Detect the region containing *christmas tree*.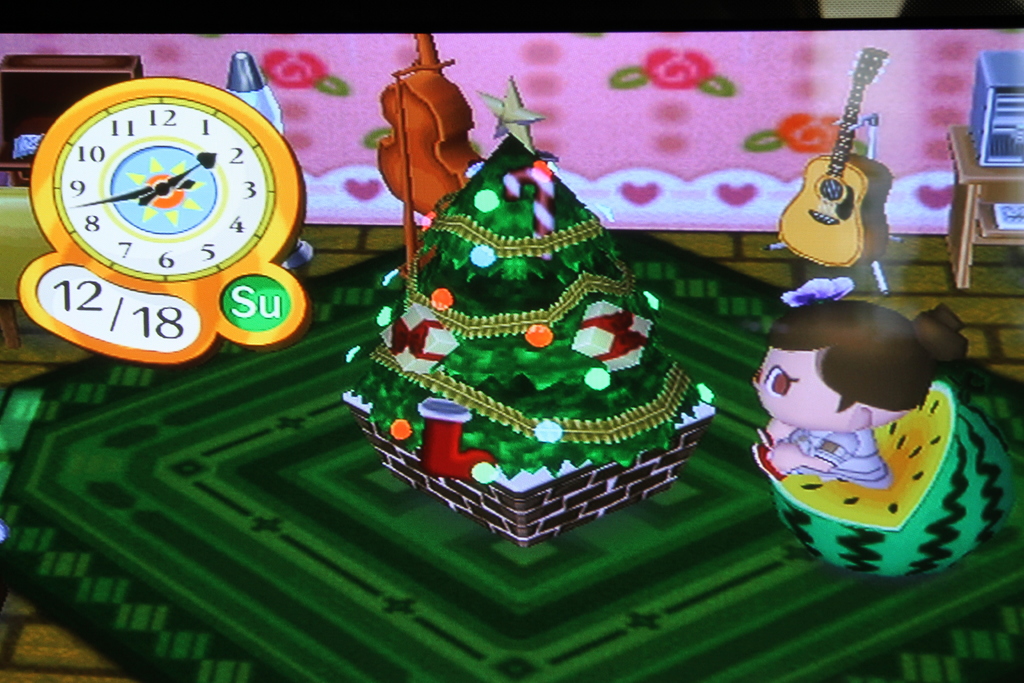
<region>335, 86, 731, 545</region>.
